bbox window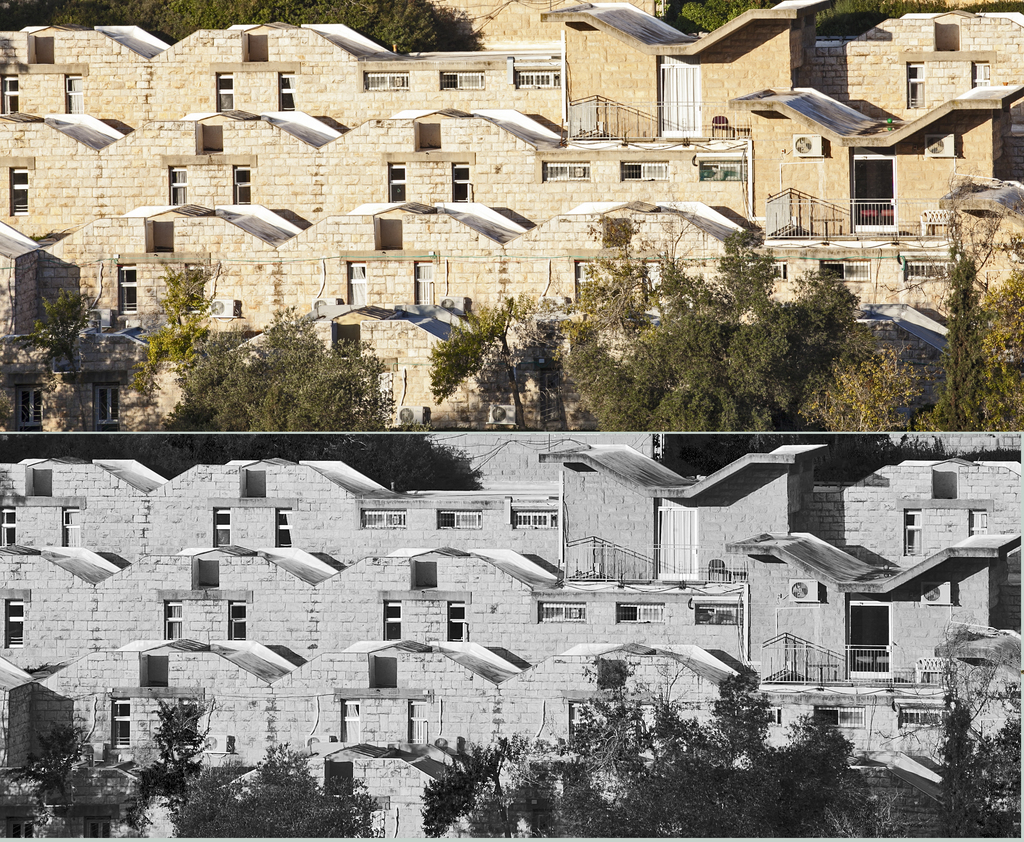
locate(276, 74, 297, 111)
